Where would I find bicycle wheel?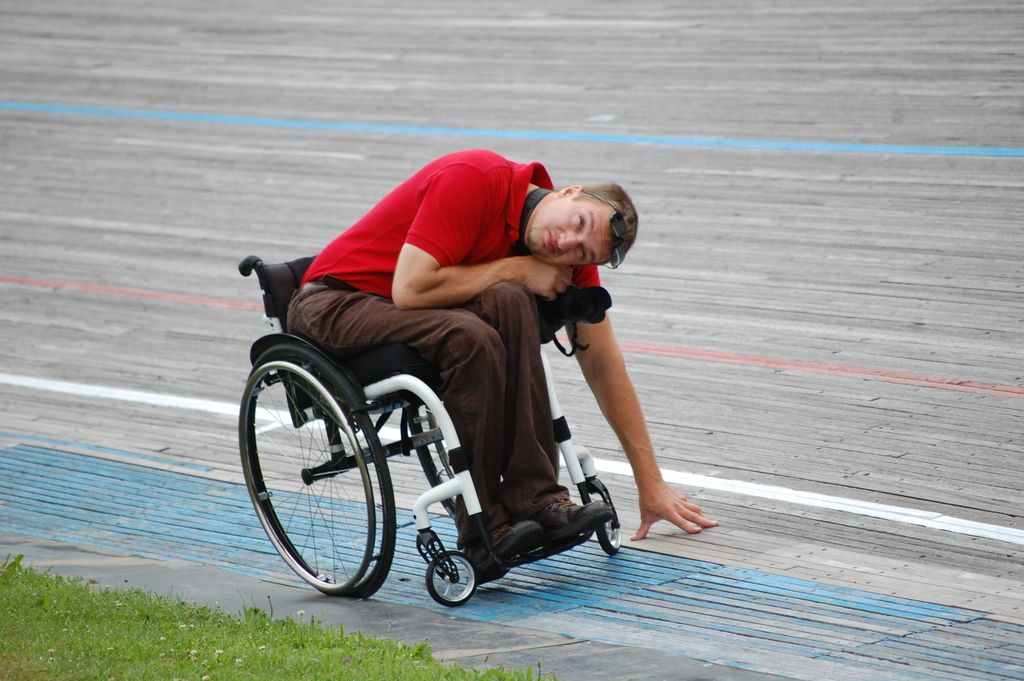
At locate(424, 550, 480, 608).
